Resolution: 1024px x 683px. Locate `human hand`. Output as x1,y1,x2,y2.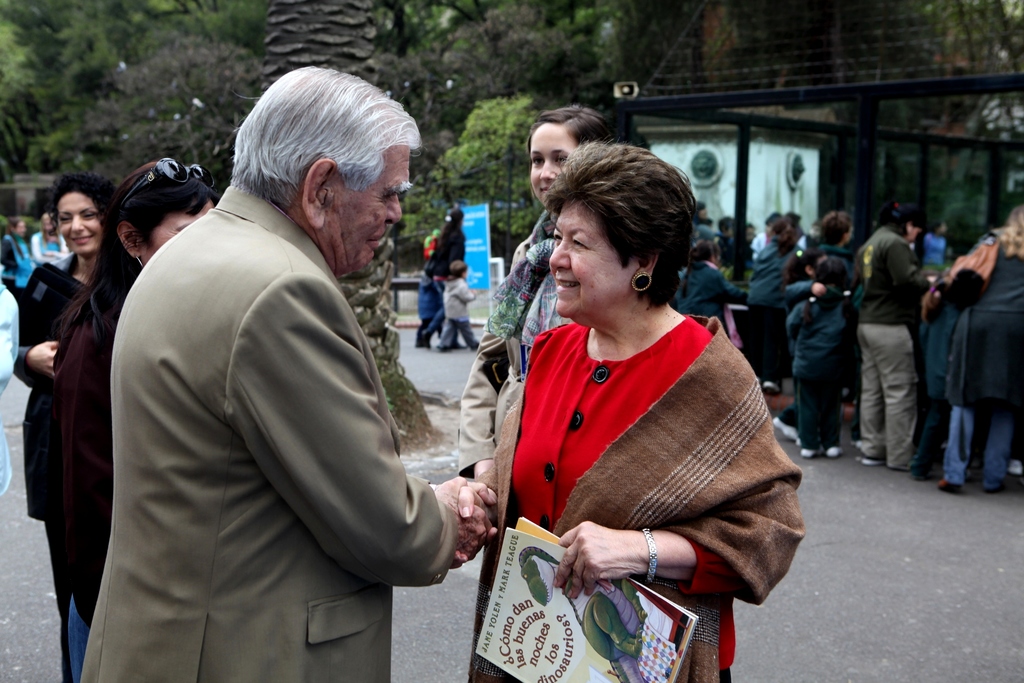
452,484,499,548.
